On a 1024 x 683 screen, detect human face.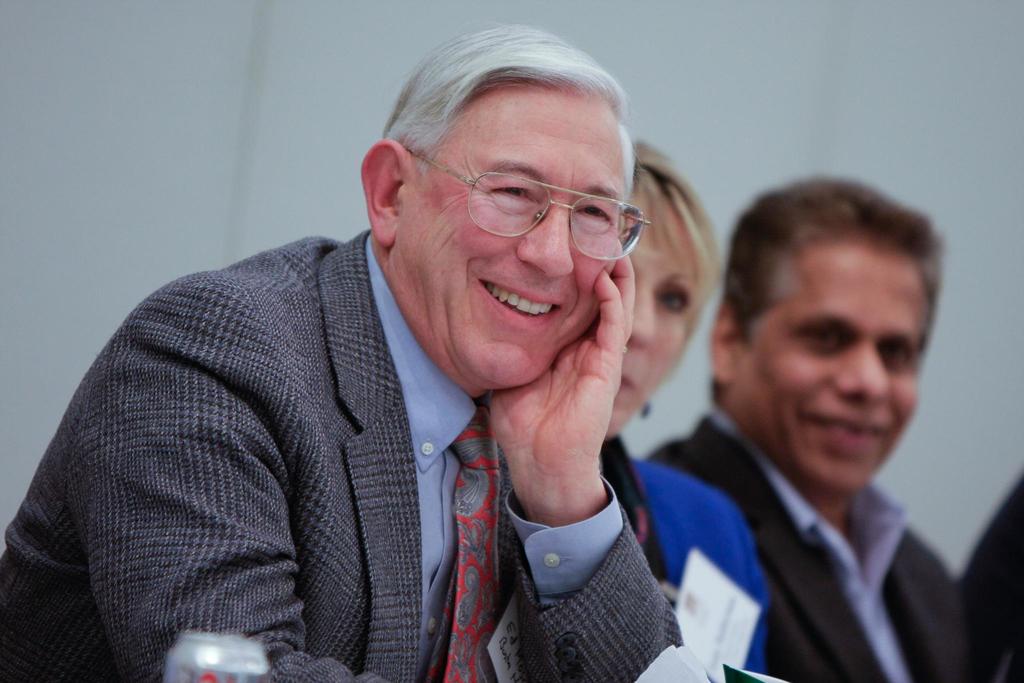
region(403, 70, 636, 390).
